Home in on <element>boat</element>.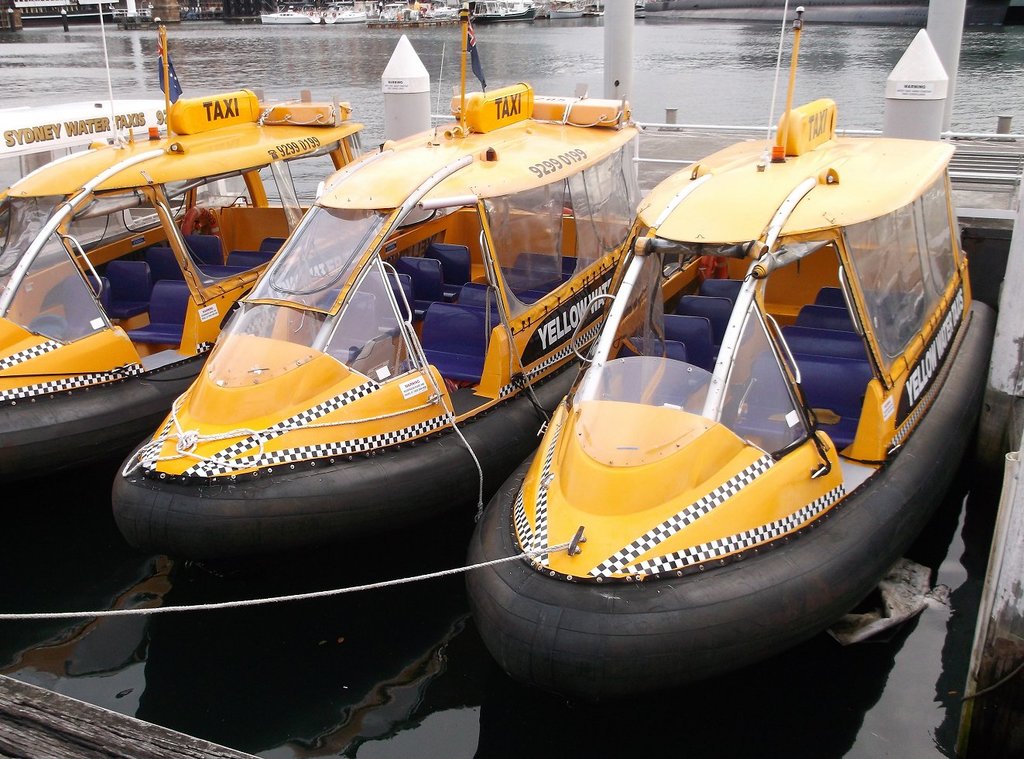
Homed in at x1=1 y1=121 x2=369 y2=518.
